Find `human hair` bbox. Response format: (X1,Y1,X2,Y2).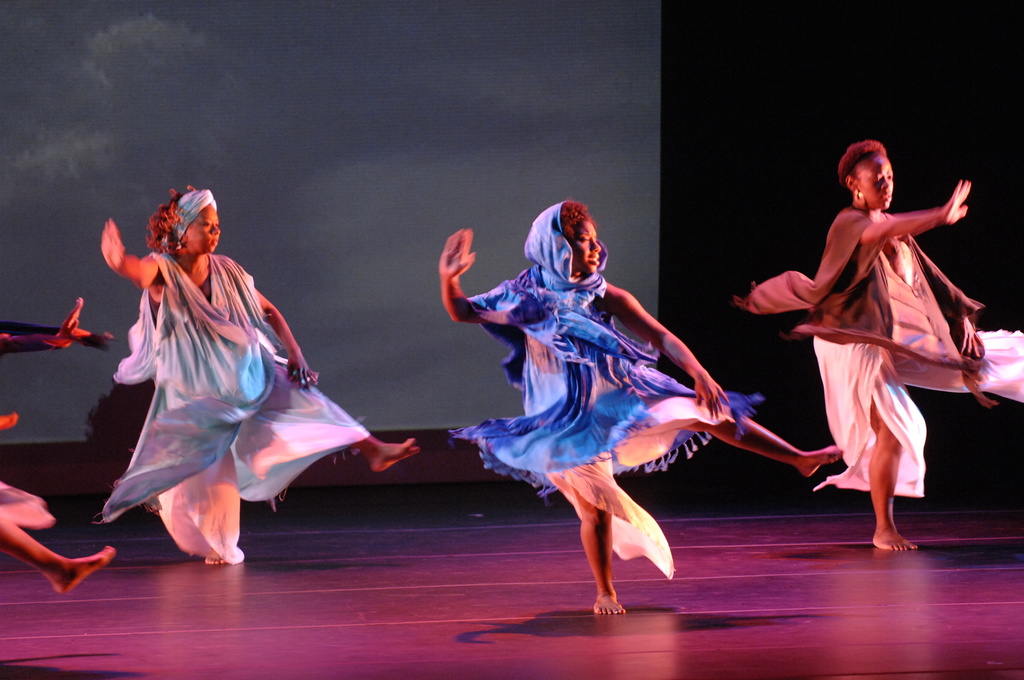
(559,201,596,239).
